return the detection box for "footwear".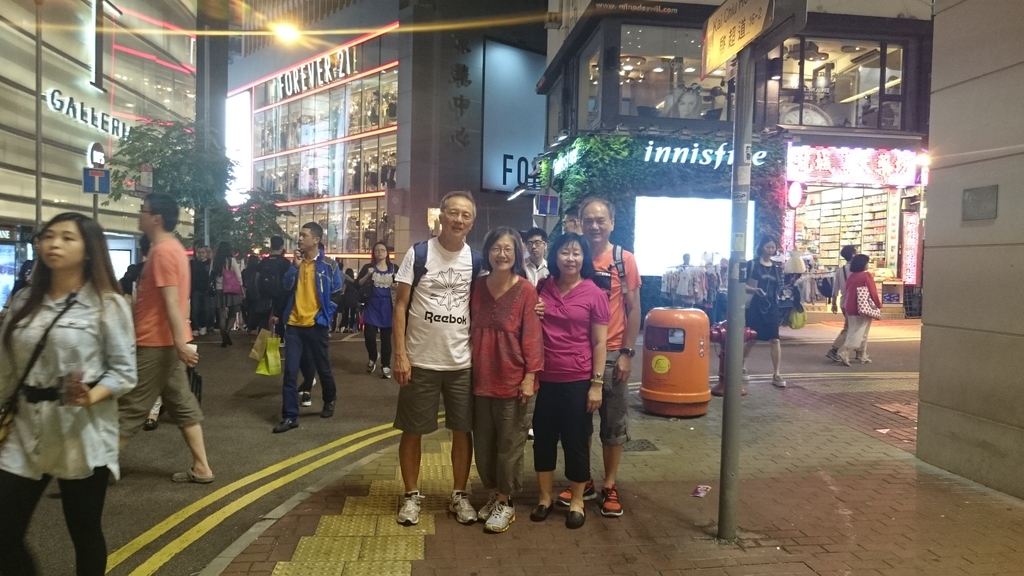
299 392 310 406.
